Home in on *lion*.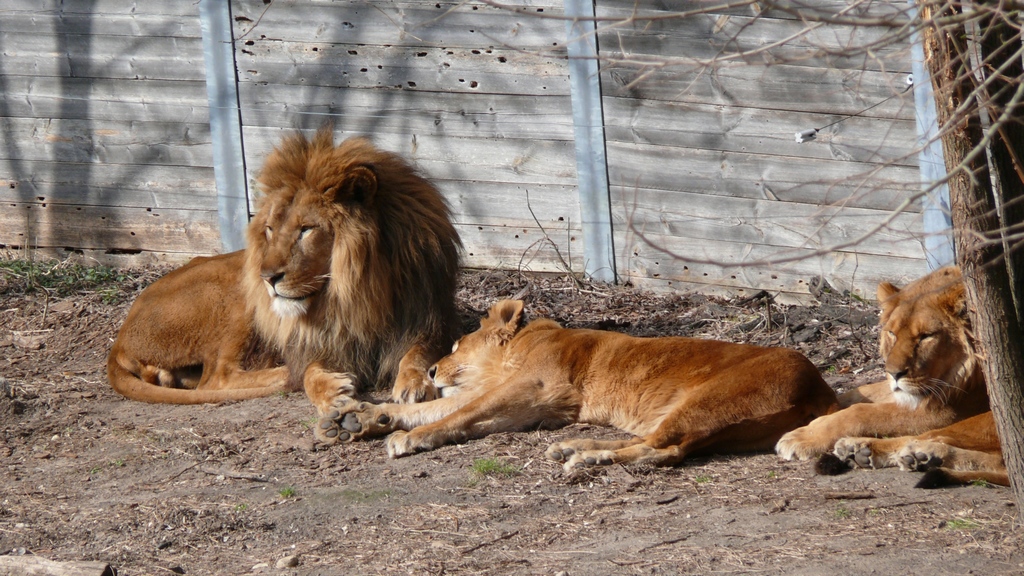
Homed in at (772,264,1008,486).
